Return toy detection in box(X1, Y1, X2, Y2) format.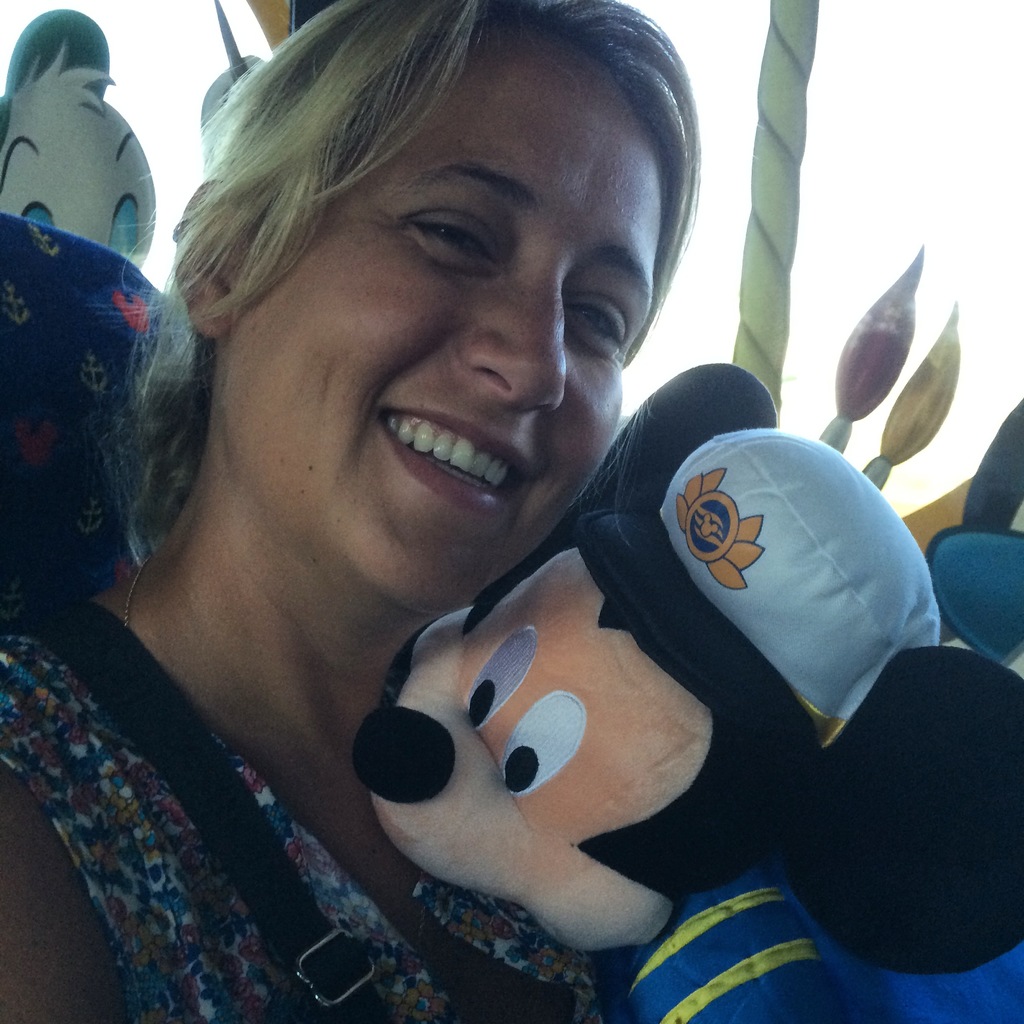
box(358, 348, 1023, 1023).
